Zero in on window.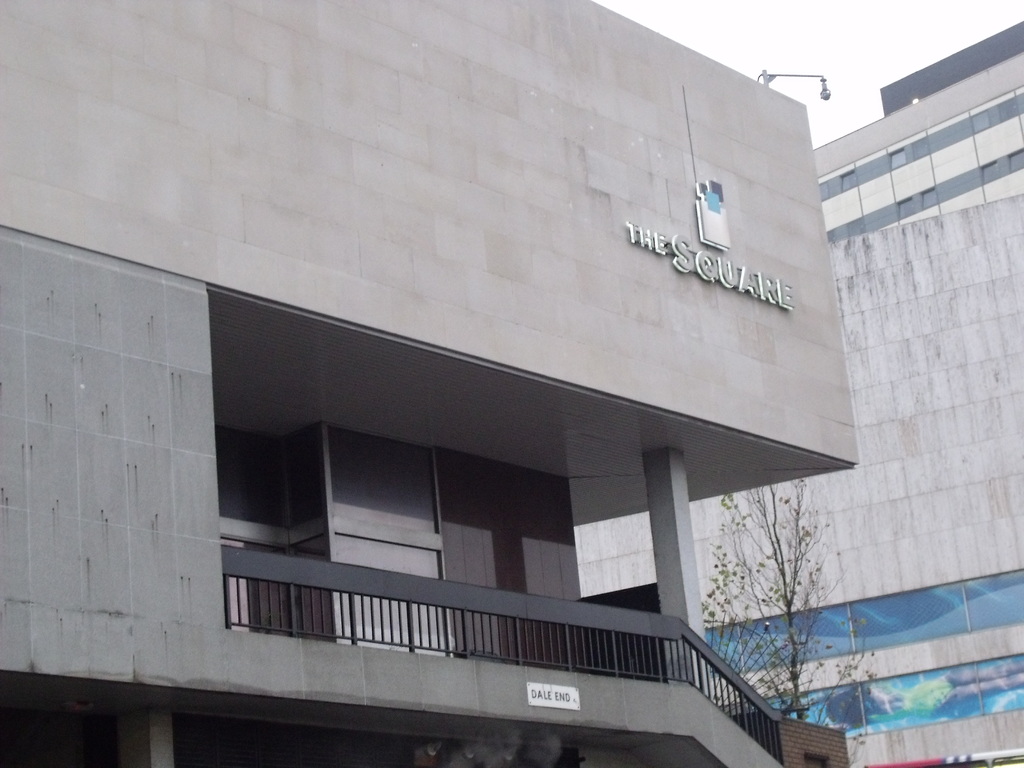
Zeroed in: (x1=884, y1=143, x2=913, y2=178).
